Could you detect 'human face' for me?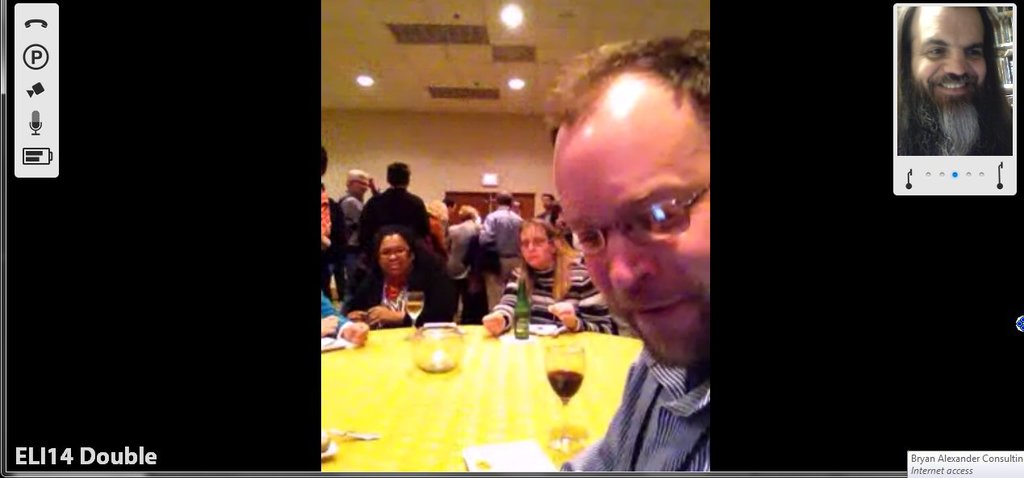
Detection result: (x1=523, y1=228, x2=550, y2=267).
